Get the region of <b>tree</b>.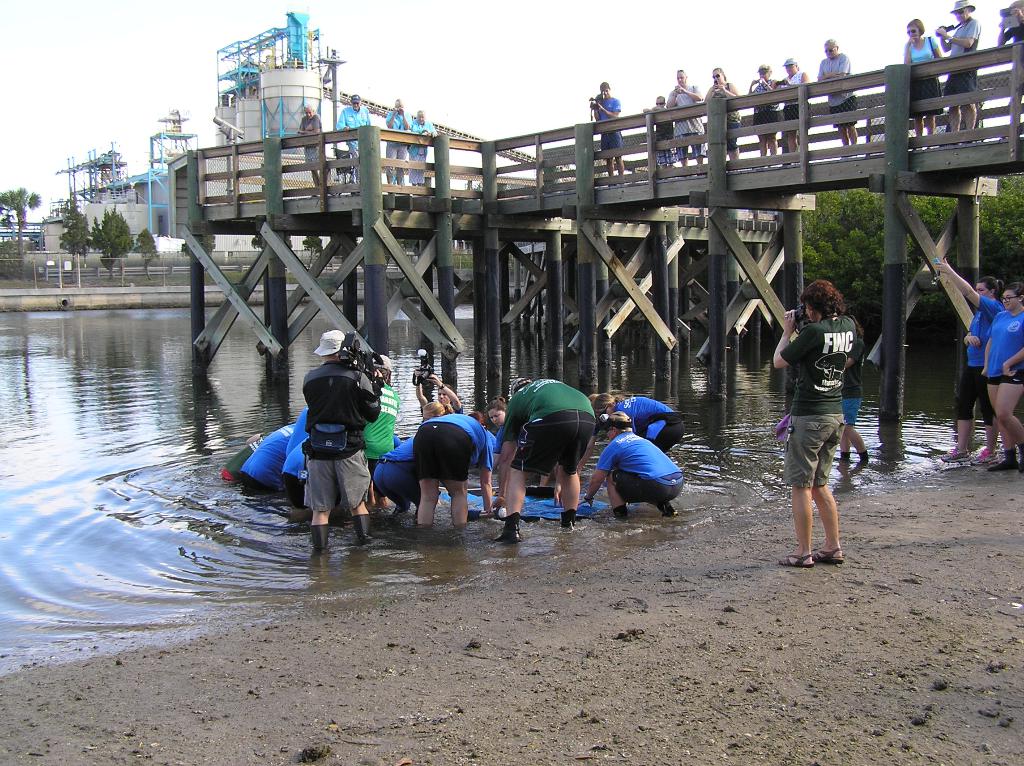
bbox(131, 228, 156, 273).
